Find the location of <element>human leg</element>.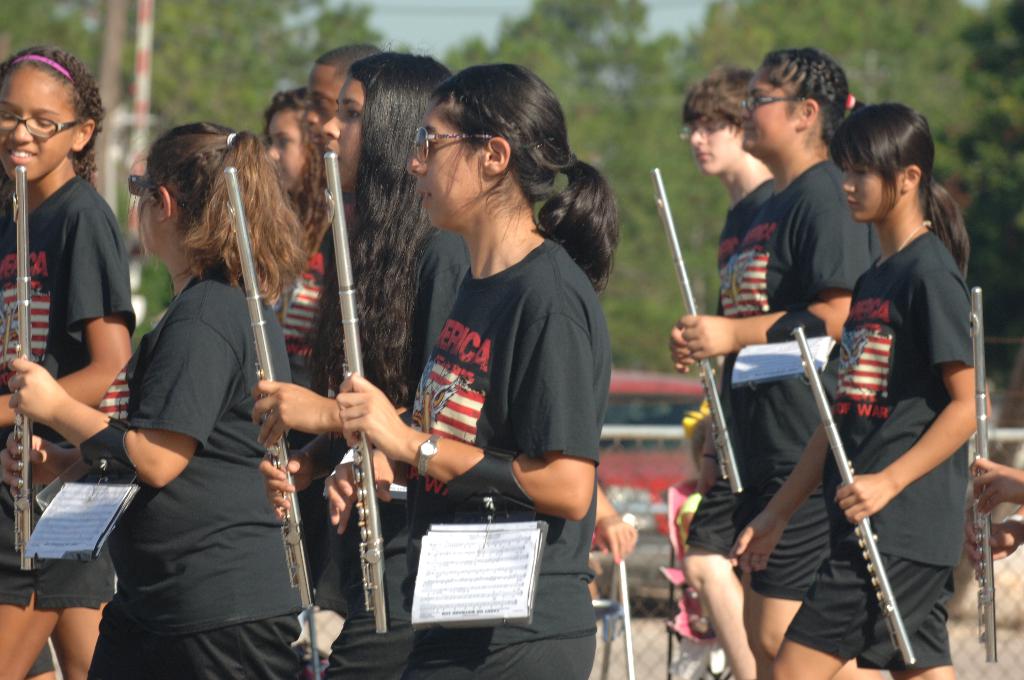
Location: 681:468:760:679.
